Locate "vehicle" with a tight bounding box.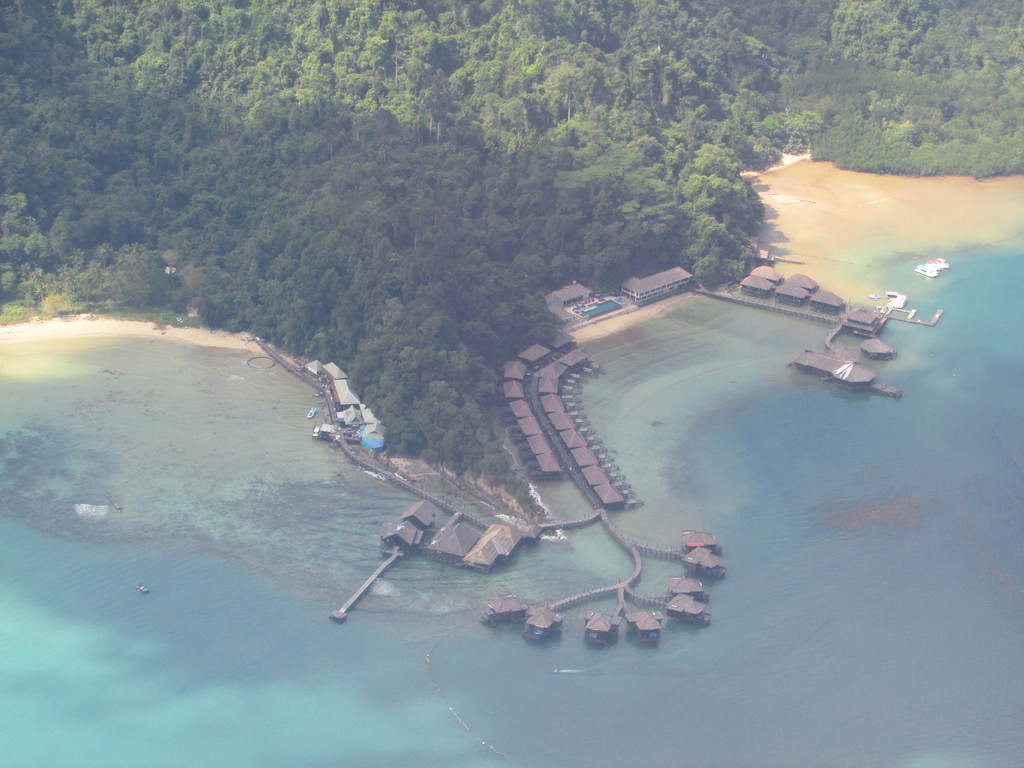
(x1=134, y1=582, x2=148, y2=594).
